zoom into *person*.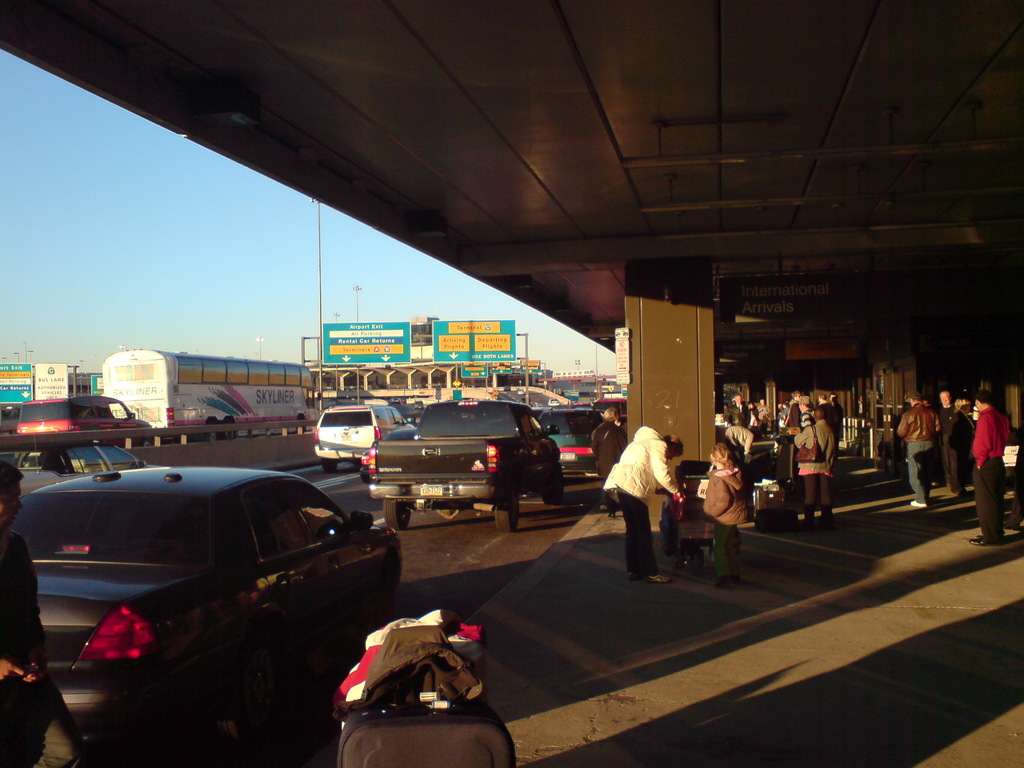
Zoom target: rect(588, 403, 627, 482).
